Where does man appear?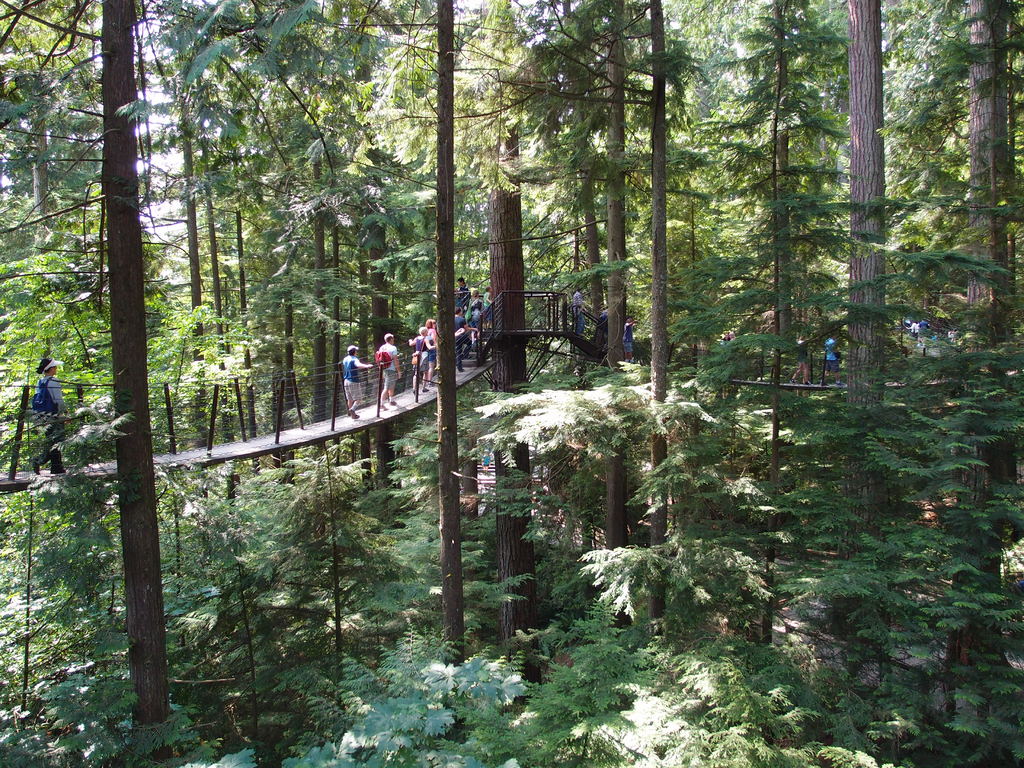
Appears at <box>568,281,584,337</box>.
